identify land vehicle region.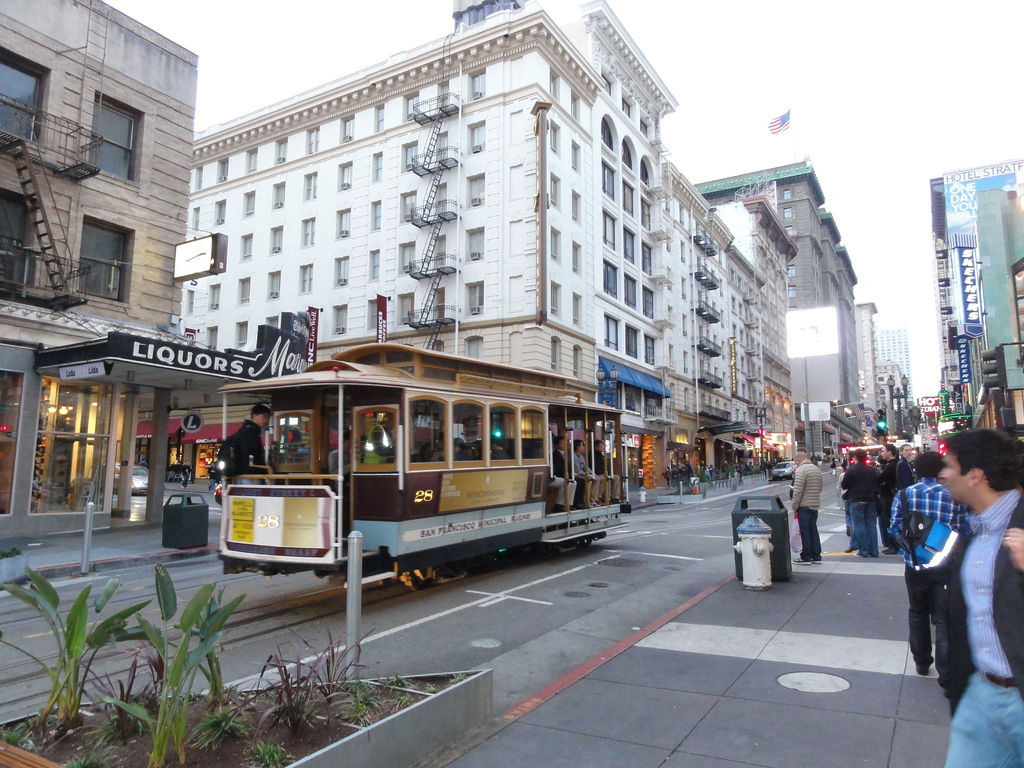
Region: rect(194, 353, 638, 602).
